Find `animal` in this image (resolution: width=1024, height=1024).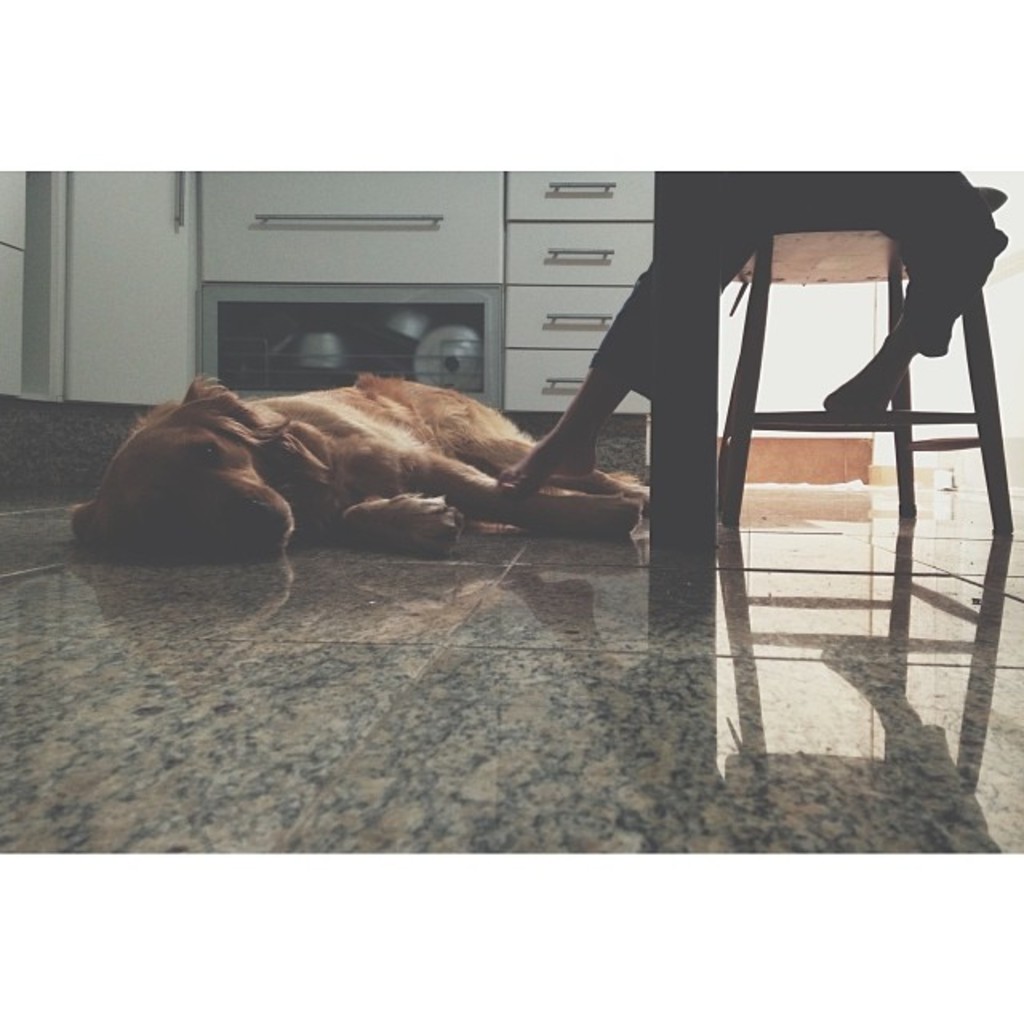
x1=61, y1=366, x2=656, y2=566.
